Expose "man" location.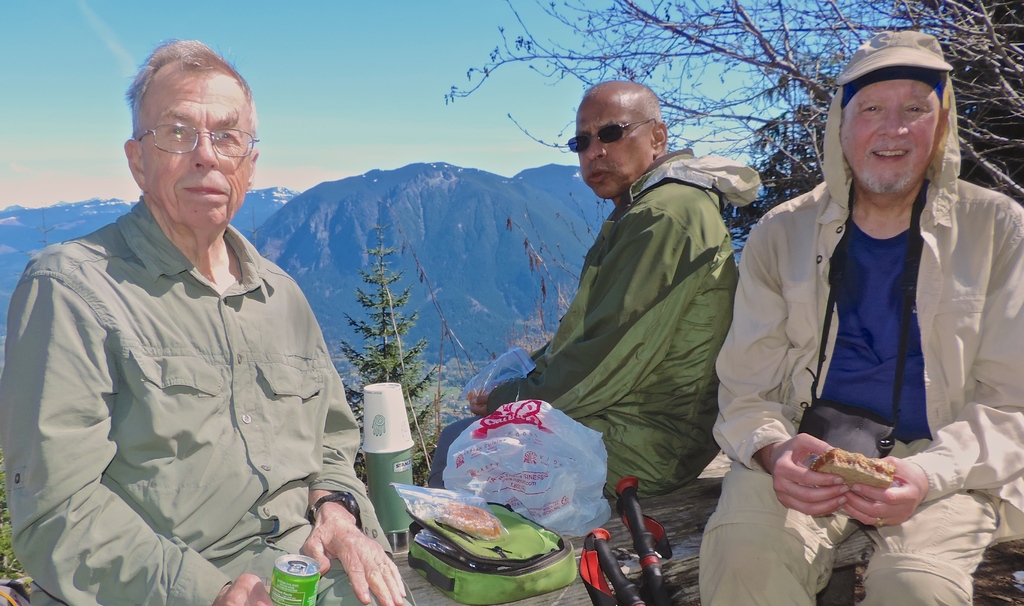
Exposed at bbox=(34, 54, 372, 605).
